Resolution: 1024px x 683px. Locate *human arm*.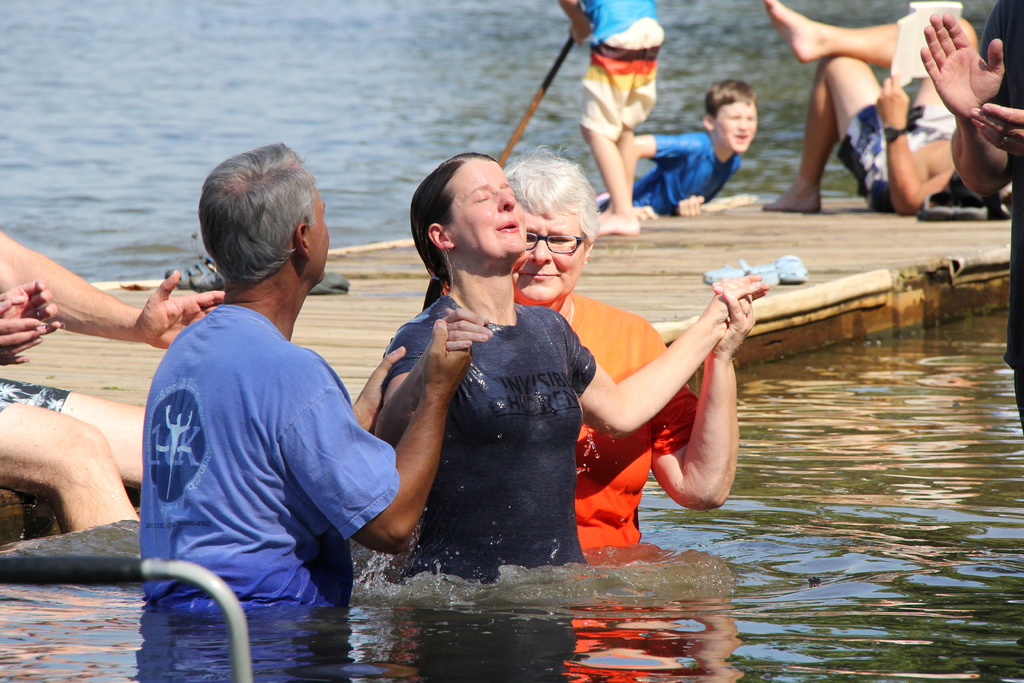
0:304:54:359.
